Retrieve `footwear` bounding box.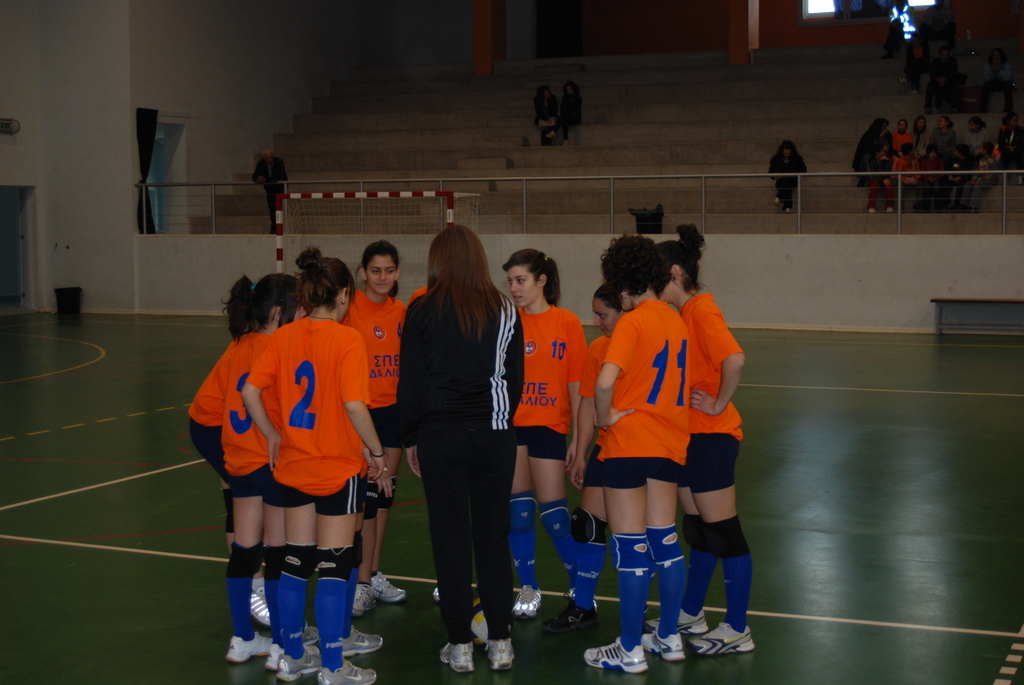
Bounding box: 584,635,652,675.
